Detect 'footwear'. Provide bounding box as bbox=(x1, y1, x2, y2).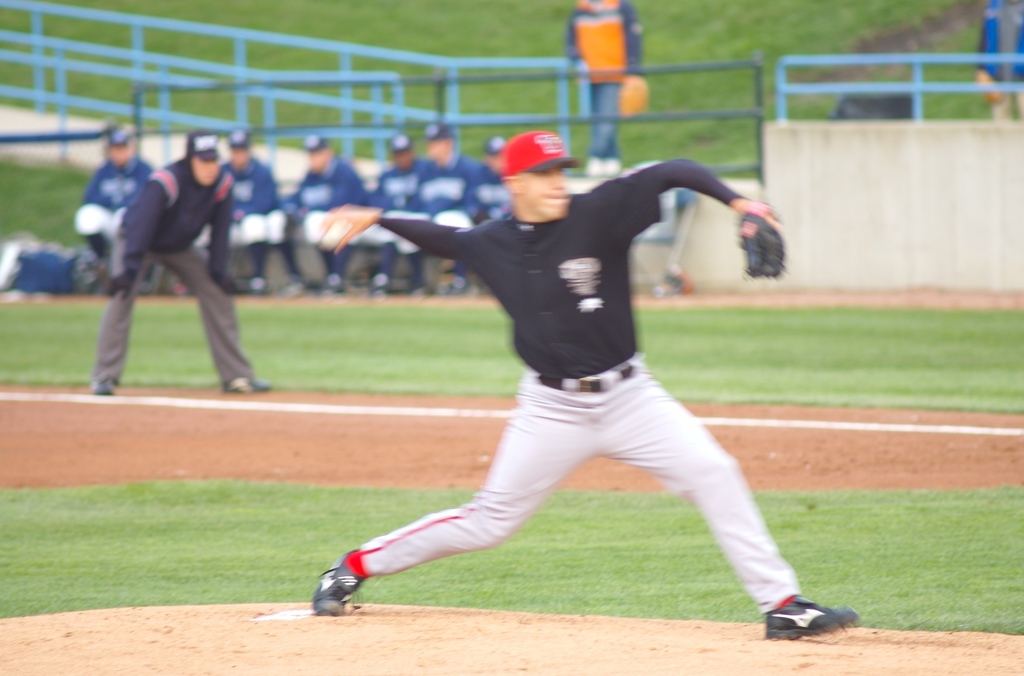
bbox=(766, 594, 866, 645).
